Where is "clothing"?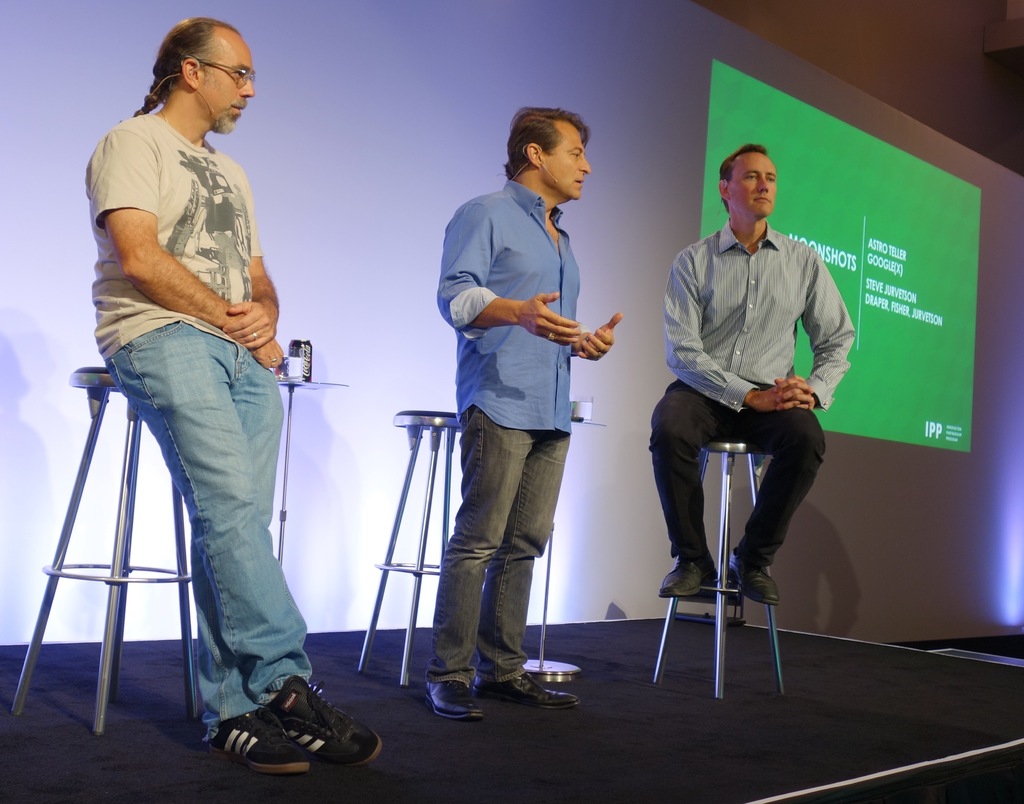
86:110:305:703.
